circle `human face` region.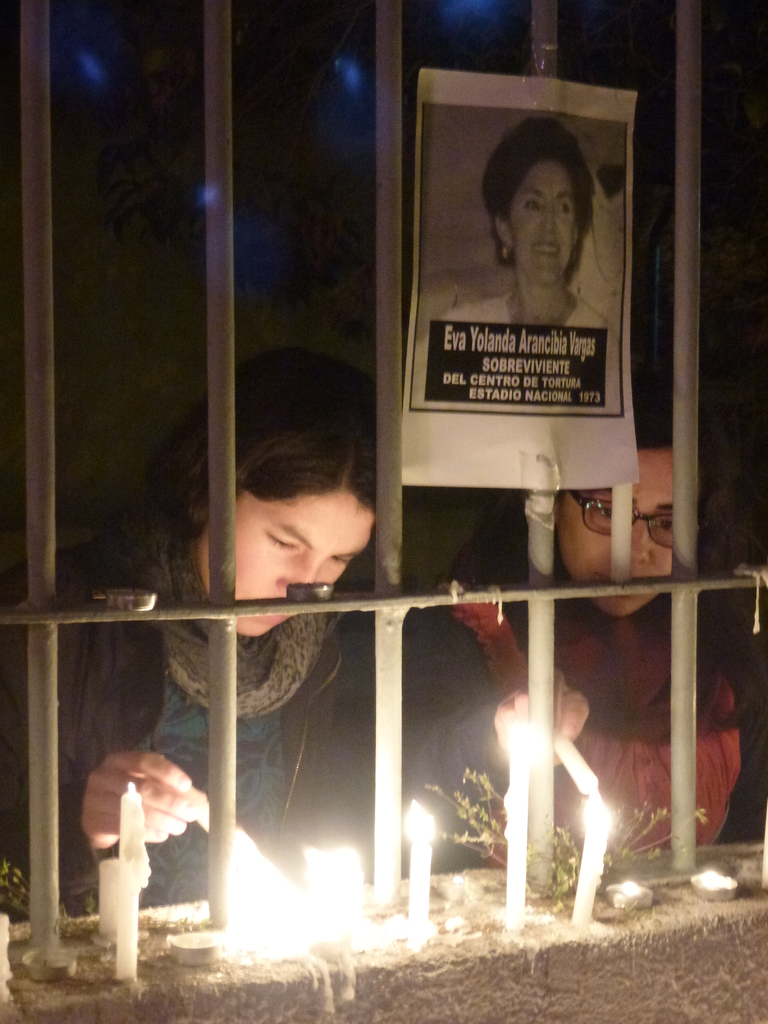
Region: Rect(552, 435, 722, 624).
